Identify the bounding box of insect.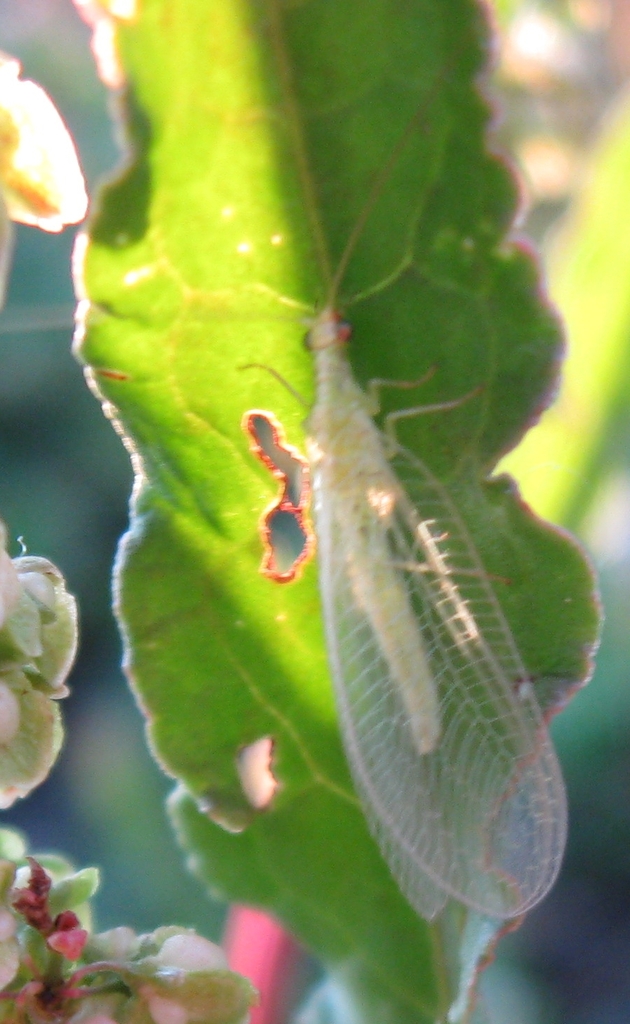
[x1=219, y1=34, x2=570, y2=923].
